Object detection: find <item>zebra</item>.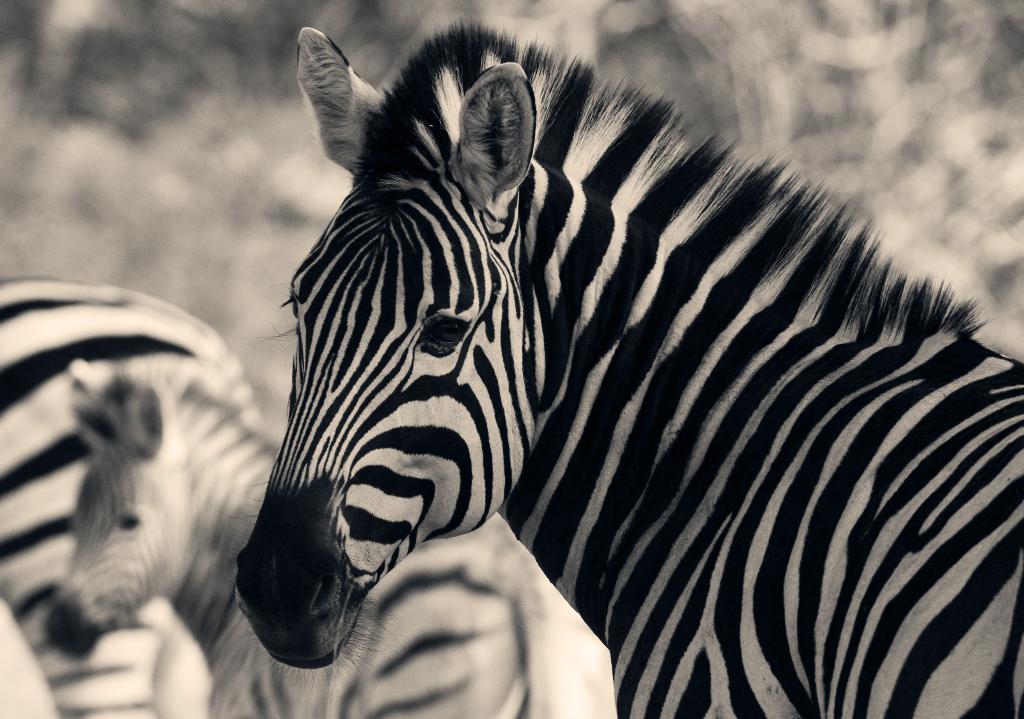
{"x1": 228, "y1": 13, "x2": 1023, "y2": 718}.
